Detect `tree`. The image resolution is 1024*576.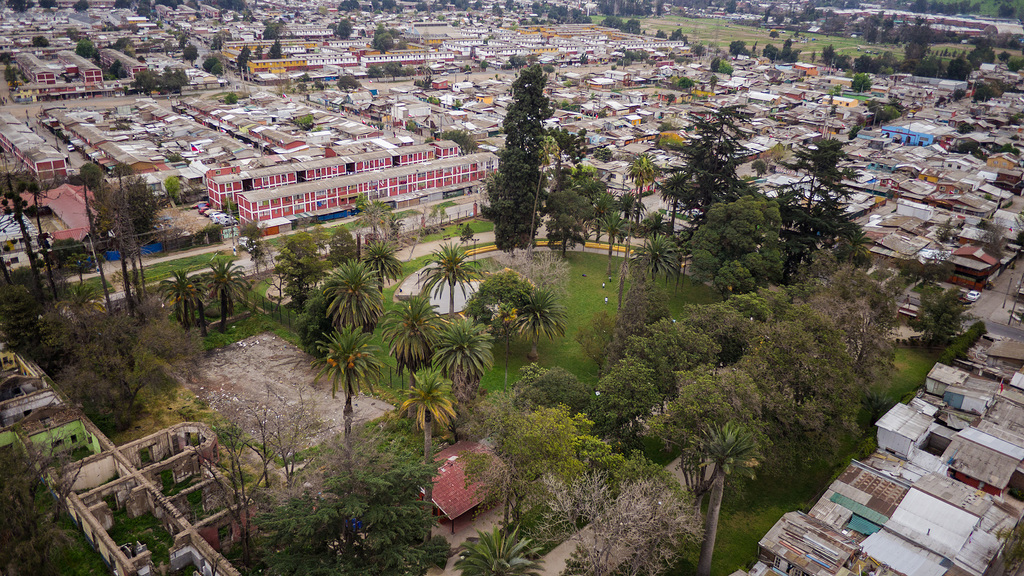
<region>714, 58, 737, 79</region>.
